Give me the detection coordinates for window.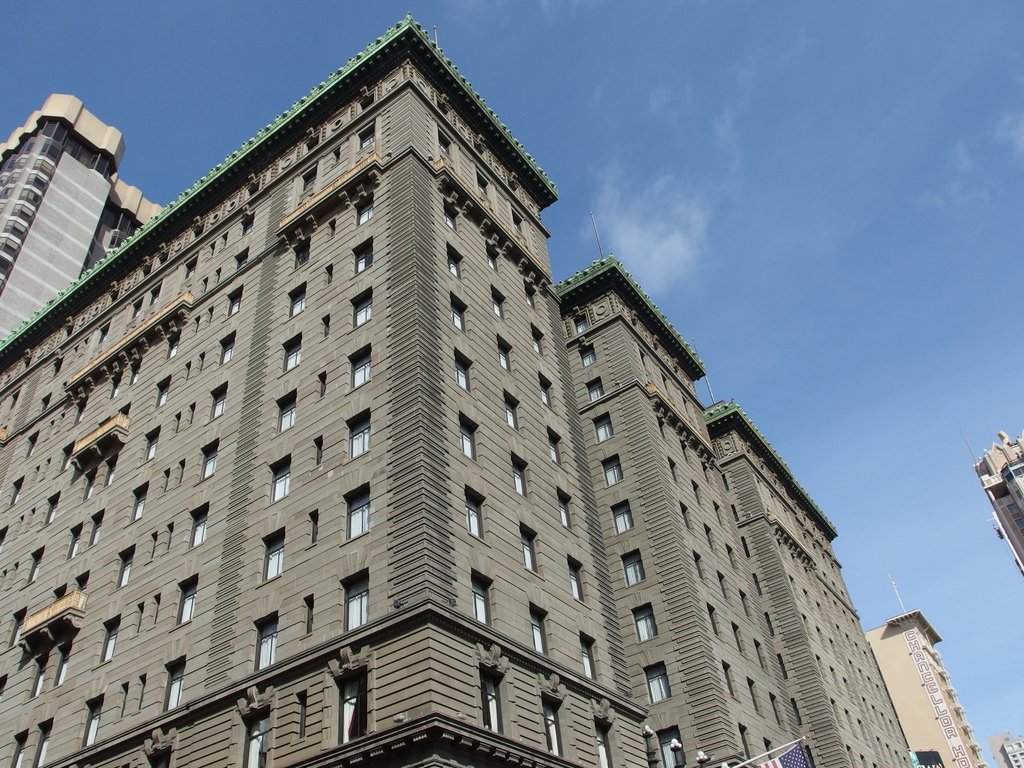
153 383 172 408.
